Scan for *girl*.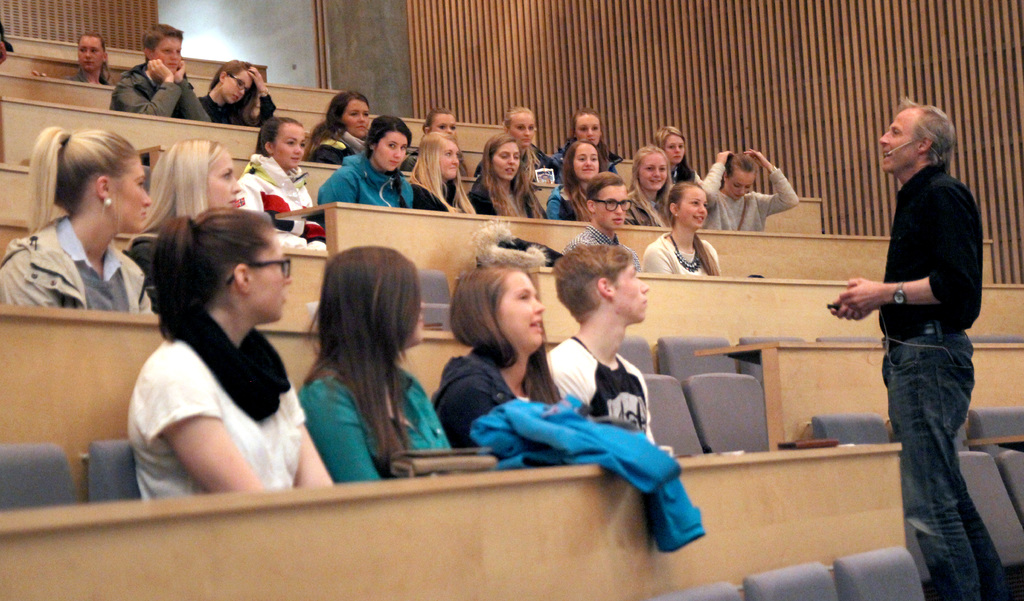
Scan result: box=[232, 114, 326, 250].
